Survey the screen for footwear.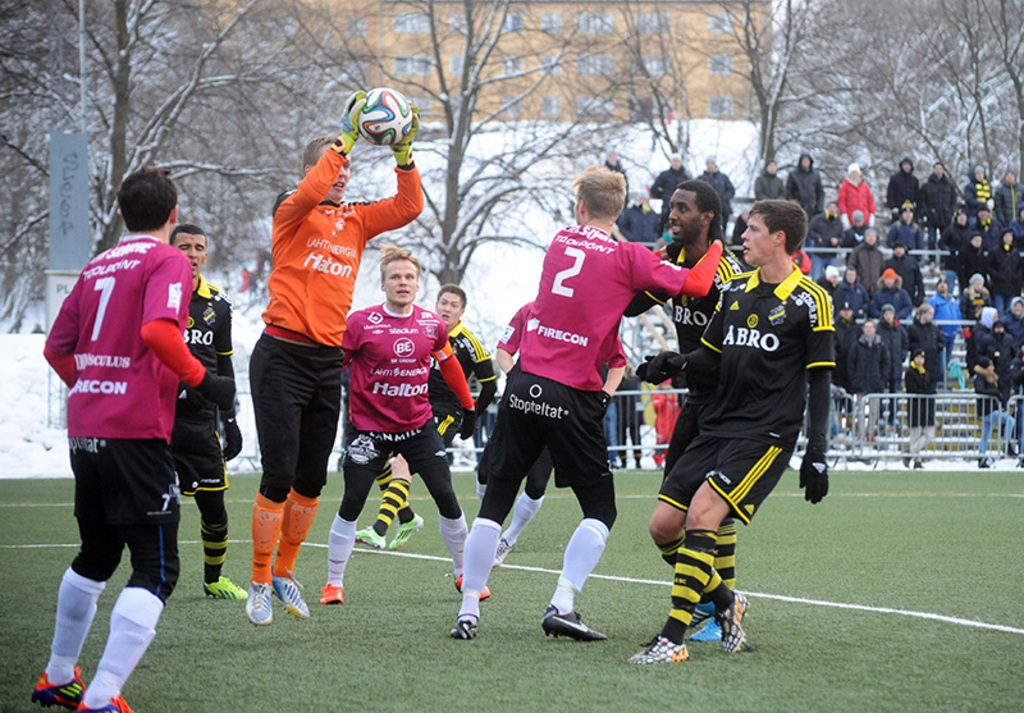
Survey found: 691,620,713,641.
